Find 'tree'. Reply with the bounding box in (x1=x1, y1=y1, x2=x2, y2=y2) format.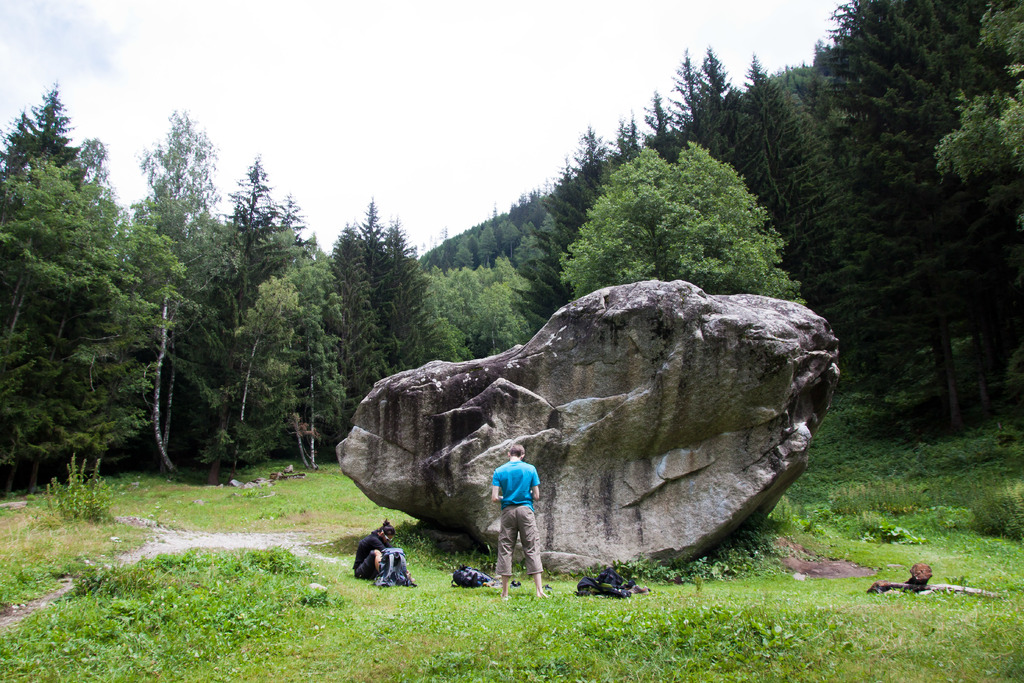
(x1=541, y1=174, x2=589, y2=245).
